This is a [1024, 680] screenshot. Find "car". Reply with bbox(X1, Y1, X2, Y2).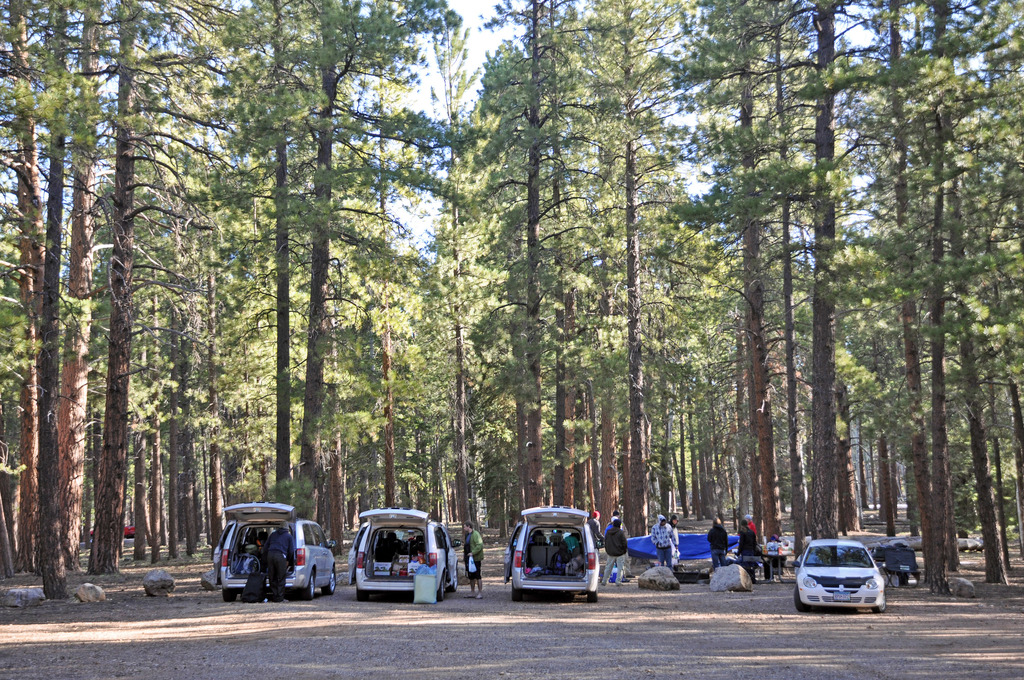
bbox(794, 542, 899, 621).
